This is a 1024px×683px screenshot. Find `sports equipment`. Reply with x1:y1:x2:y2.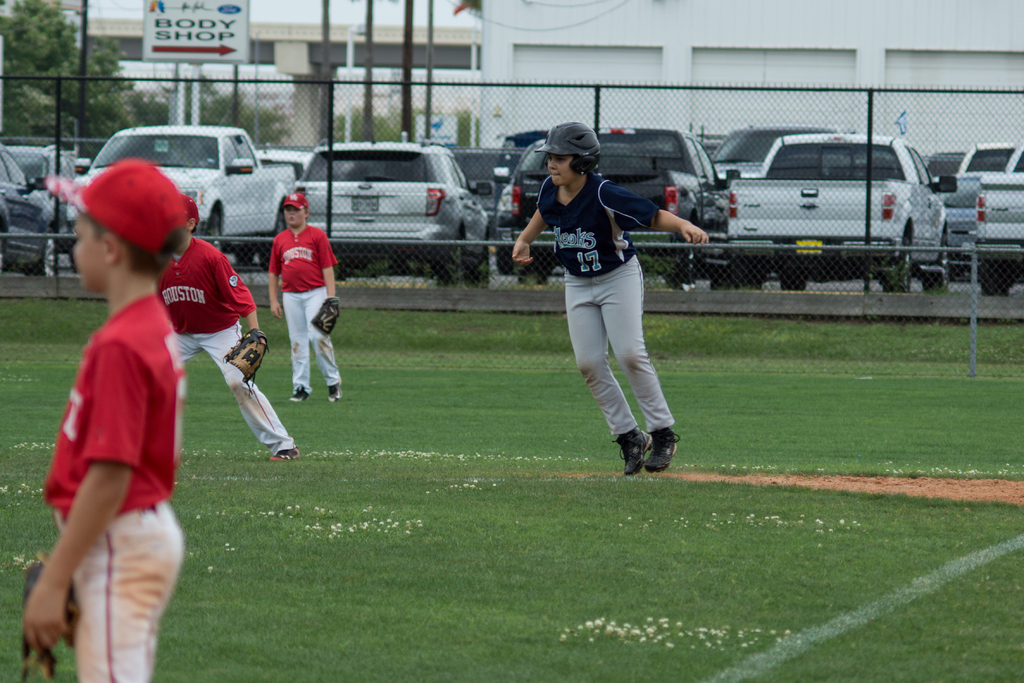
531:120:600:172.
